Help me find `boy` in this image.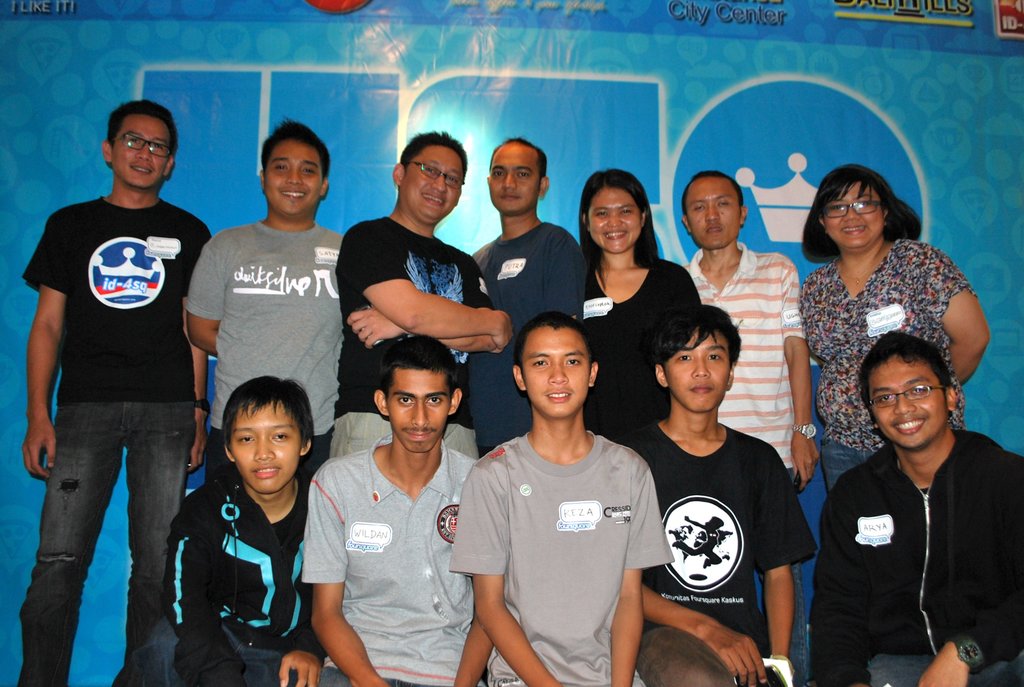
Found it: box=[813, 330, 1023, 686].
